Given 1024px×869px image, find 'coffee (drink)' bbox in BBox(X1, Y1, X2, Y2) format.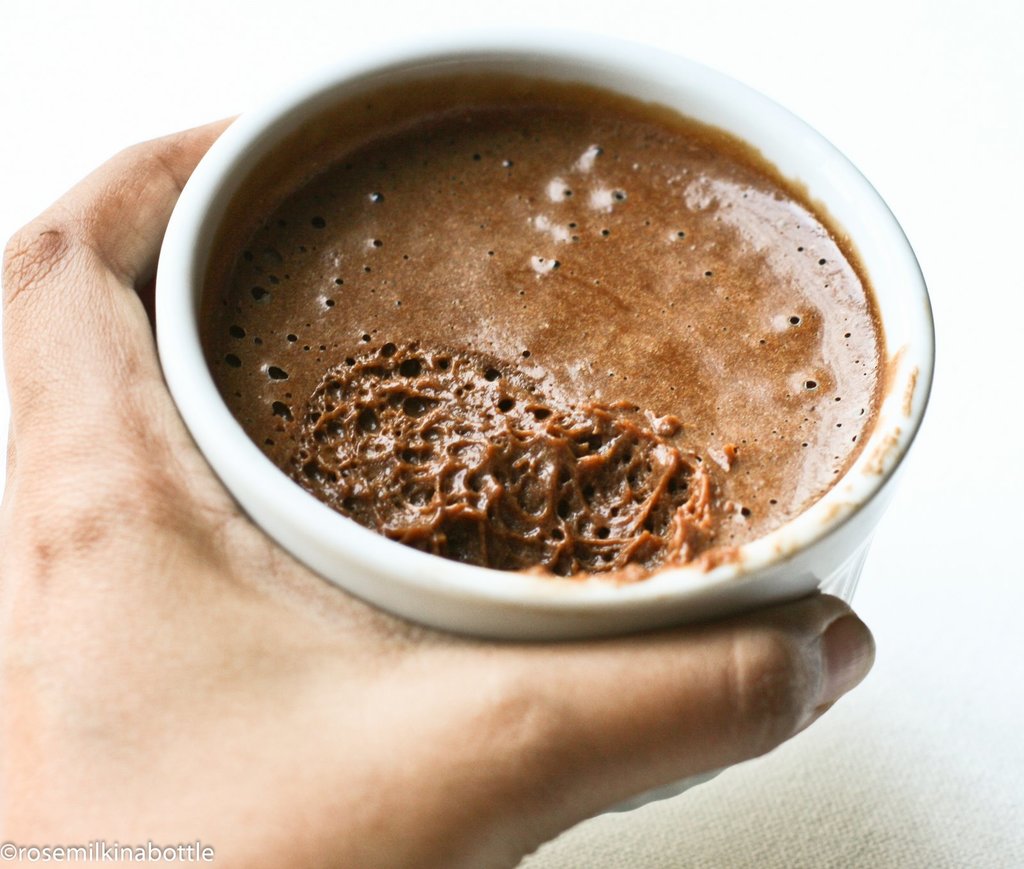
BBox(164, 41, 957, 690).
